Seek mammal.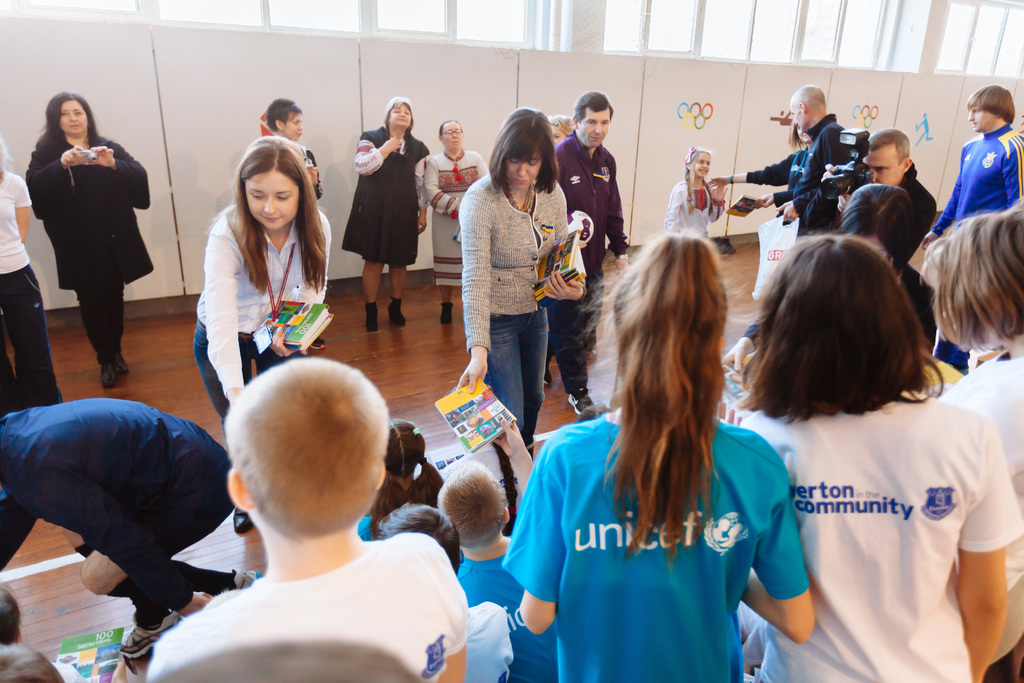
<region>703, 82, 859, 231</region>.
